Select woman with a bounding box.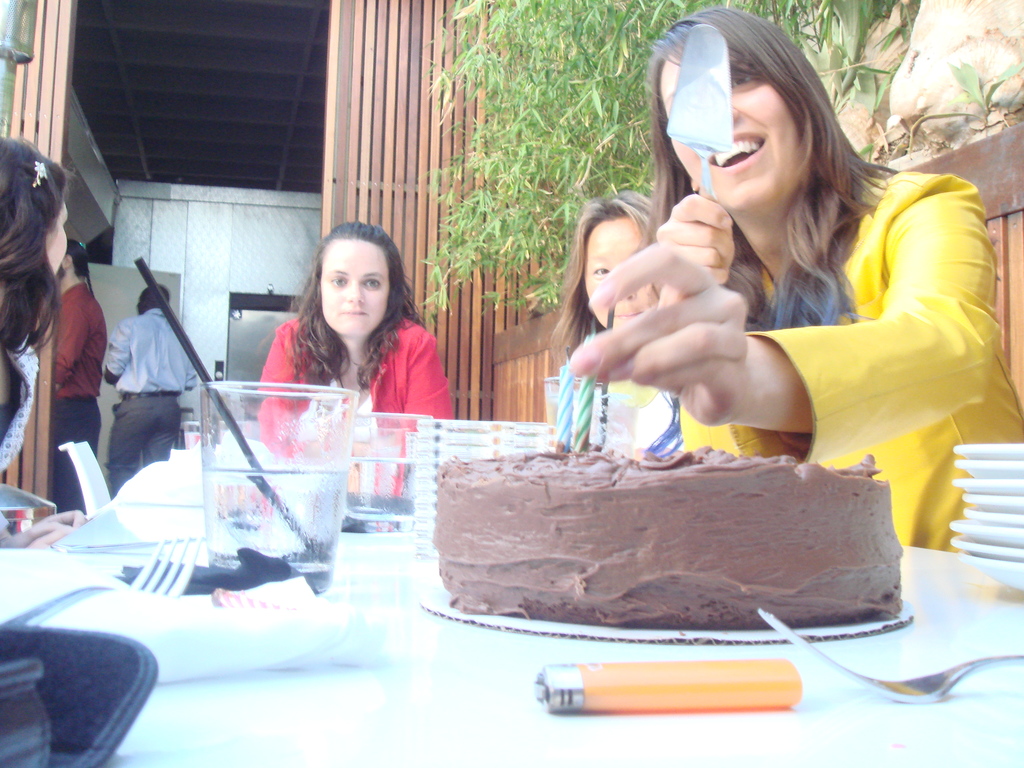
(left=584, top=4, right=969, bottom=504).
